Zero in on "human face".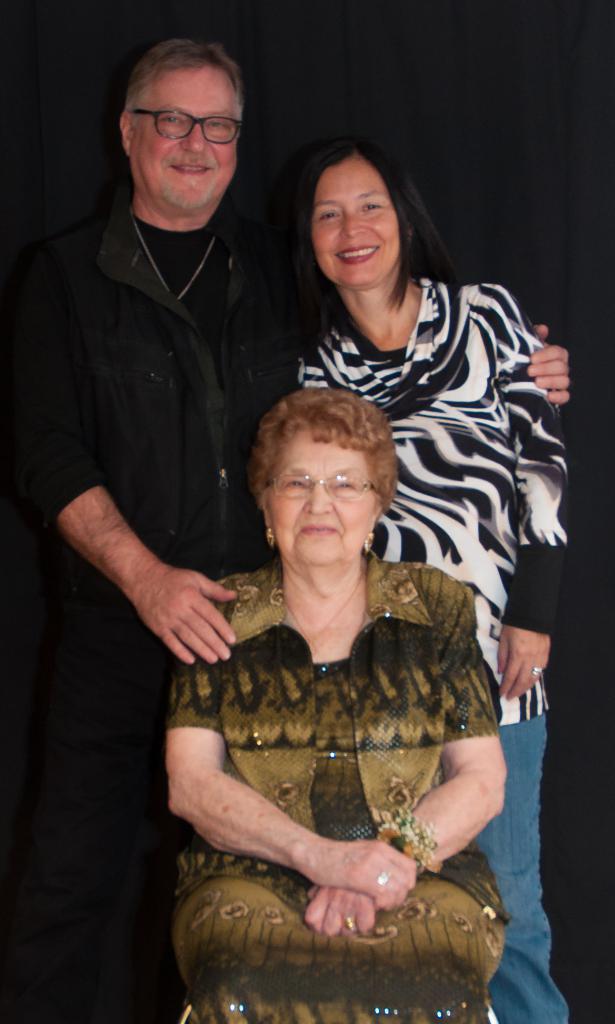
Zeroed in: l=133, t=61, r=231, b=196.
